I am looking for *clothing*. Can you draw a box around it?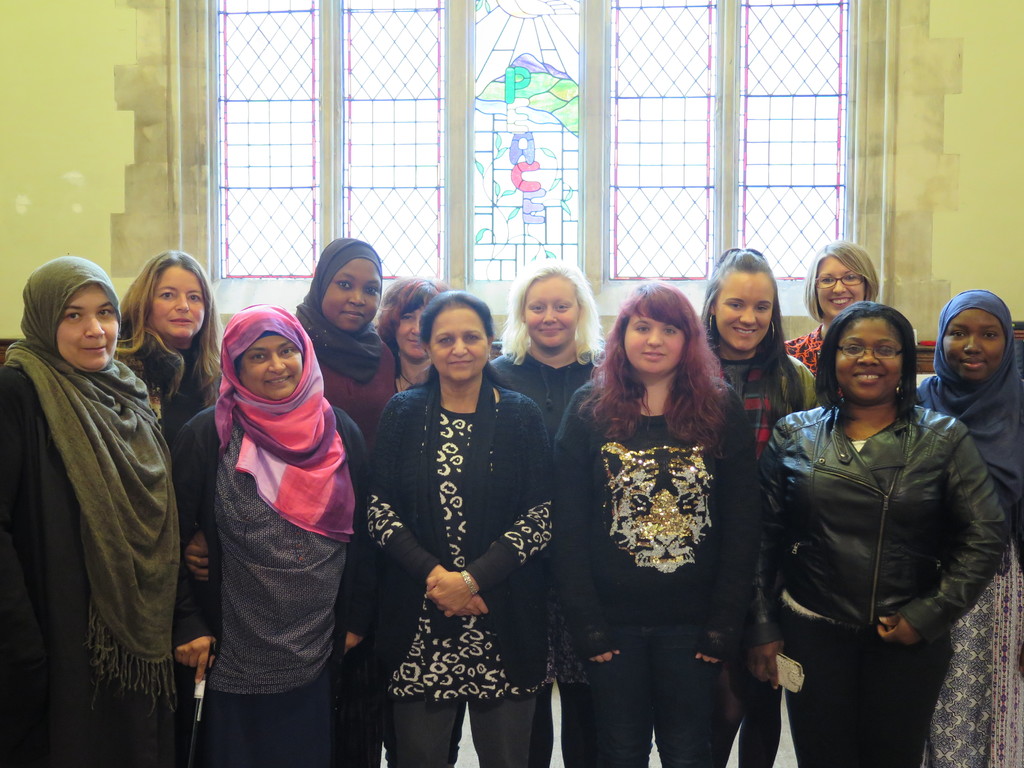
Sure, the bounding box is bbox=[556, 371, 758, 767].
